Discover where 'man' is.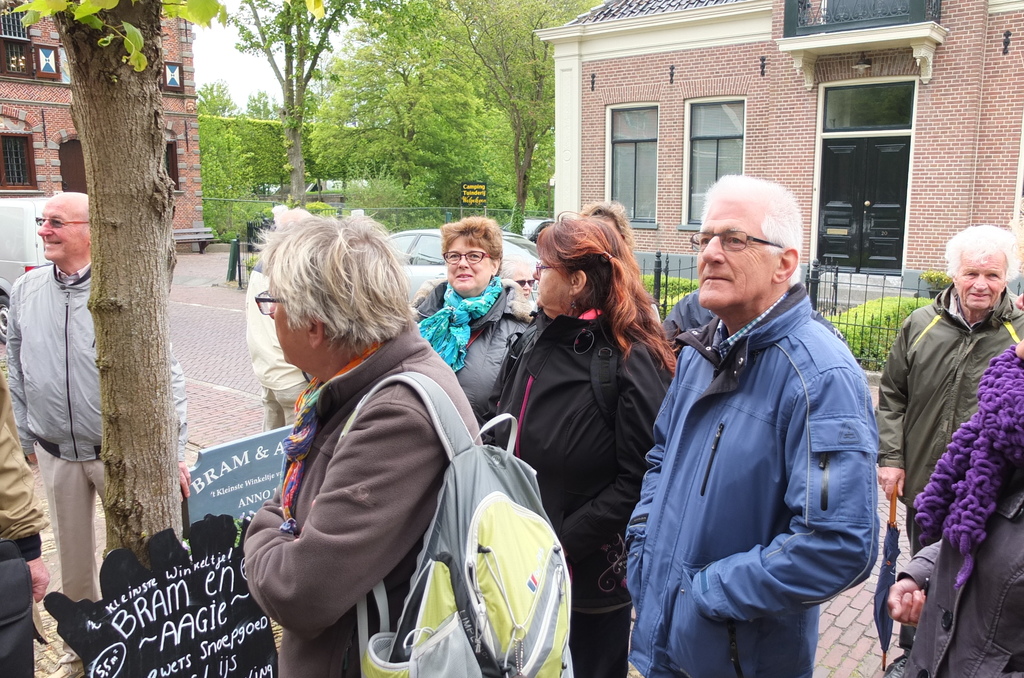
Discovered at bbox=(244, 205, 315, 434).
